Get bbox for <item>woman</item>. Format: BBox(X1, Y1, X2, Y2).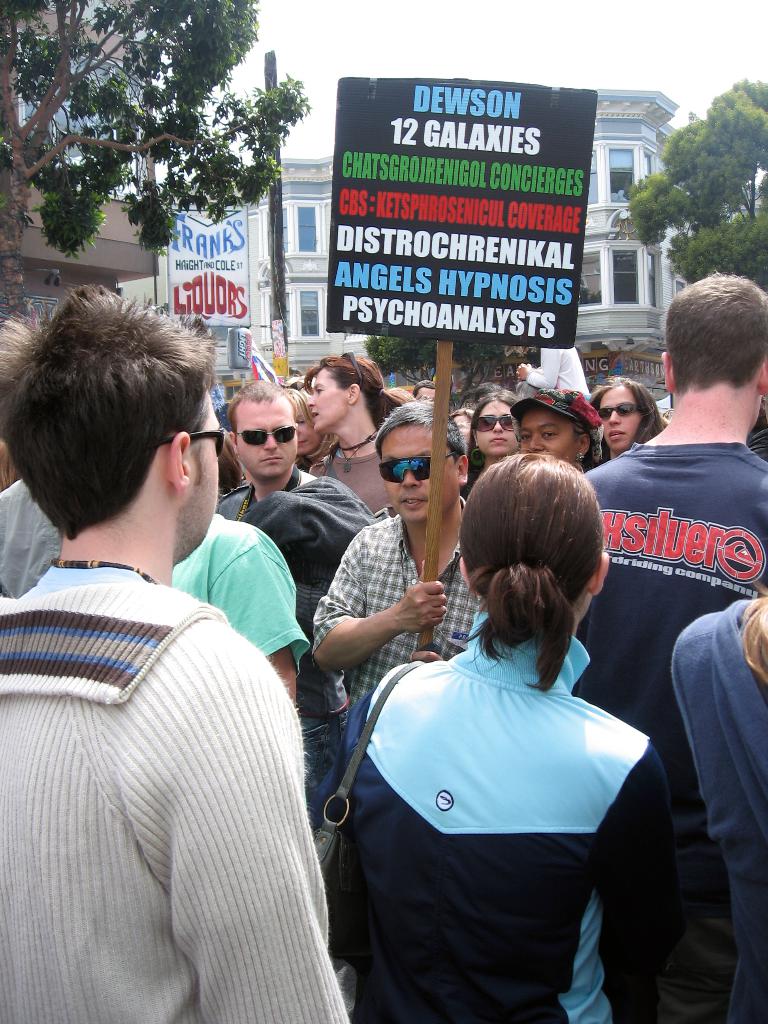
BBox(674, 600, 767, 1023).
